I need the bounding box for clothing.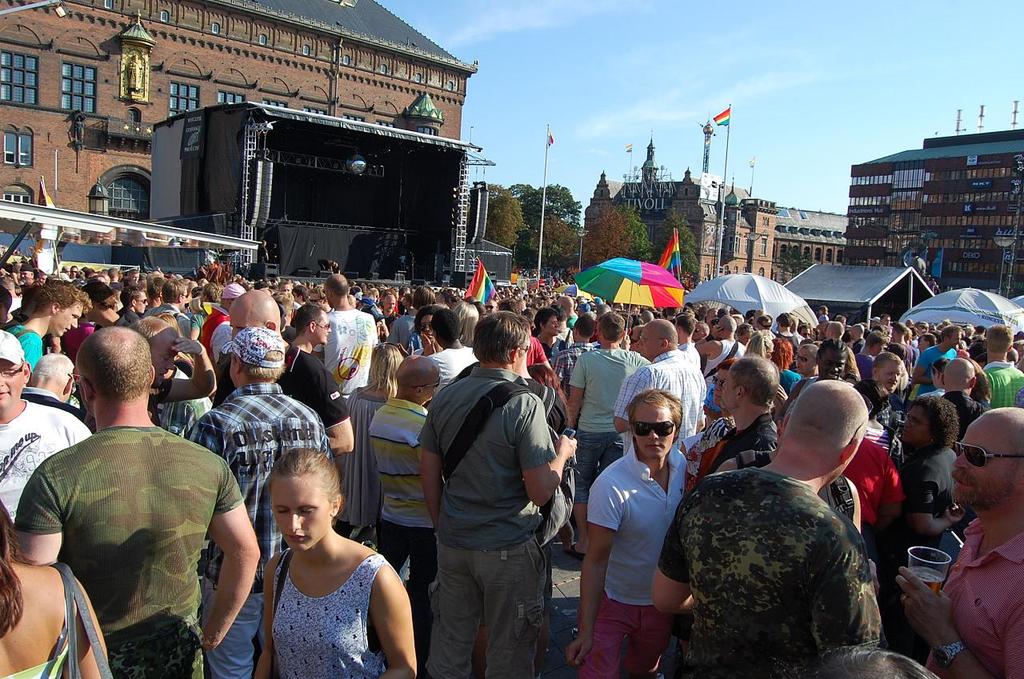
Here it is: detection(693, 412, 780, 482).
